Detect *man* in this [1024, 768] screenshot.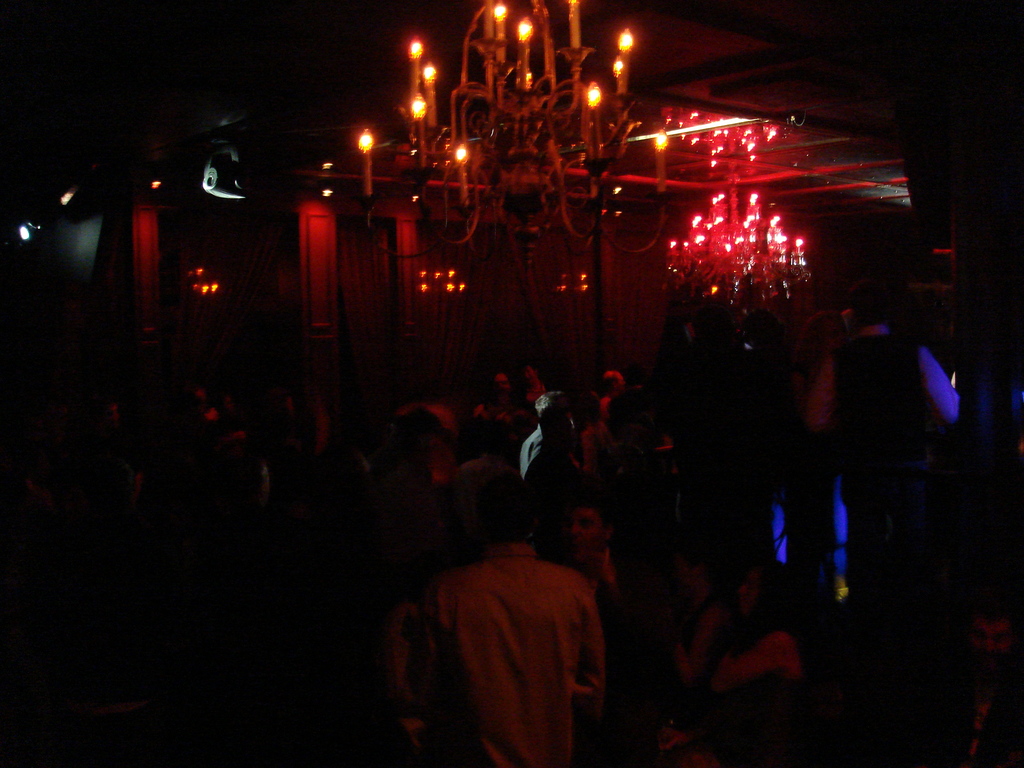
Detection: x1=508 y1=387 x2=585 y2=515.
